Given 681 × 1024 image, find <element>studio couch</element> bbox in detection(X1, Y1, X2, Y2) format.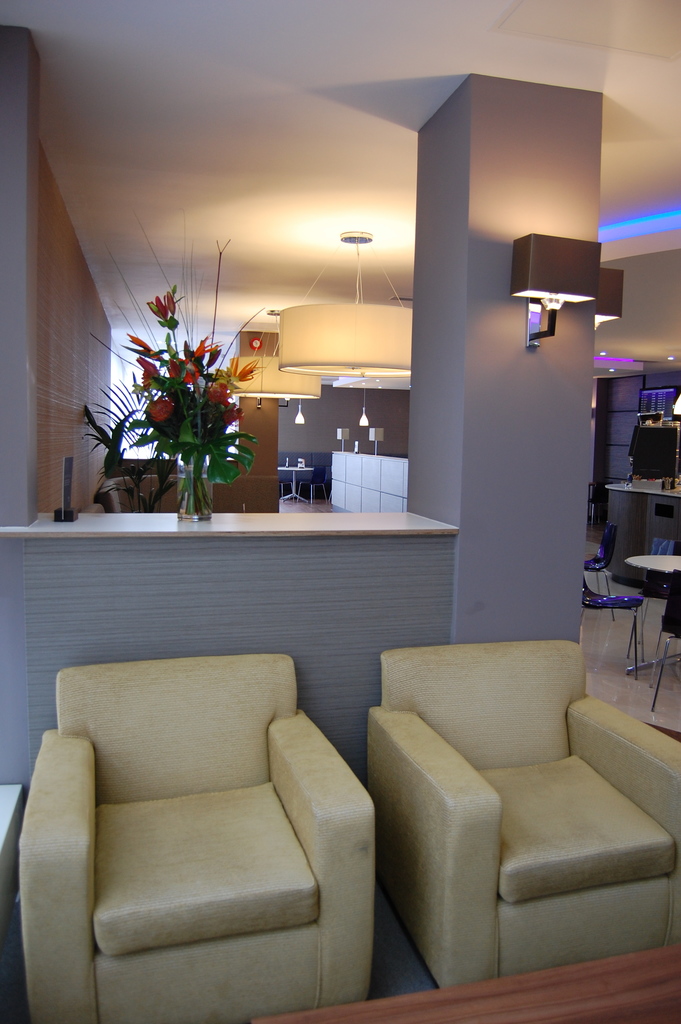
detection(14, 653, 379, 1023).
